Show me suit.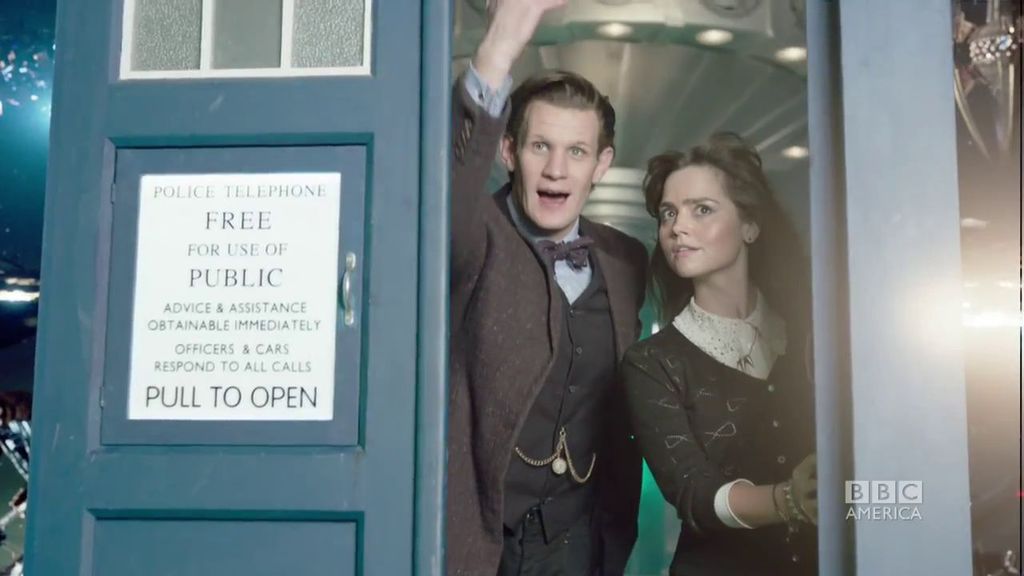
suit is here: select_region(458, 110, 662, 575).
